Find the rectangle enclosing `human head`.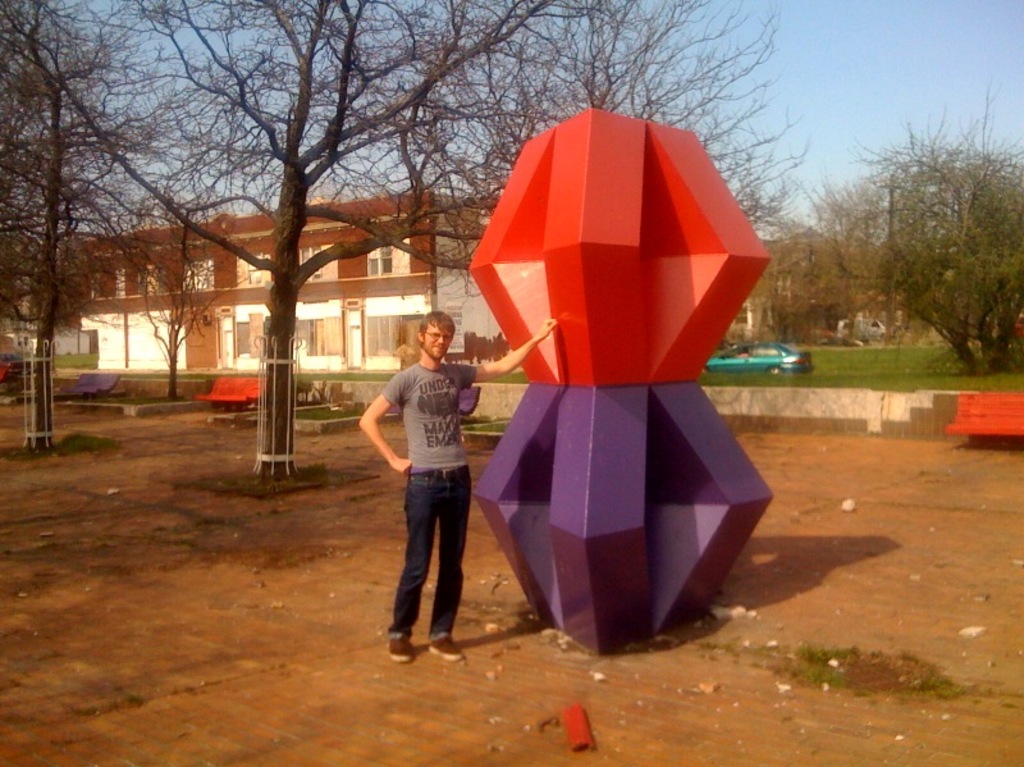
pyautogui.locateOnScreen(419, 306, 460, 362).
